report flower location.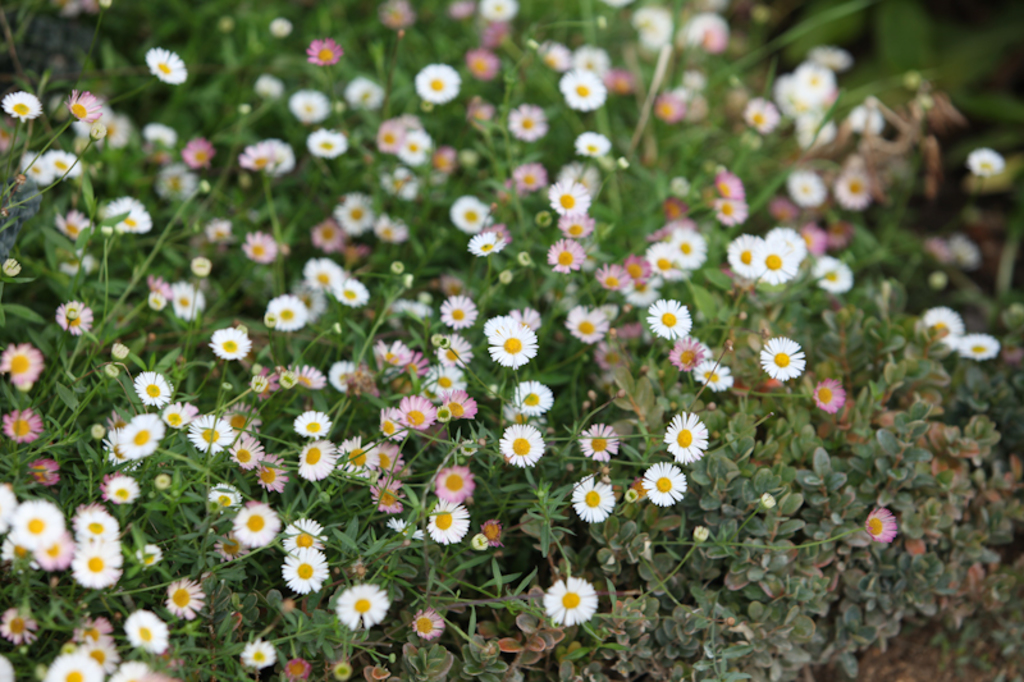
Report: bbox=[124, 609, 177, 655].
